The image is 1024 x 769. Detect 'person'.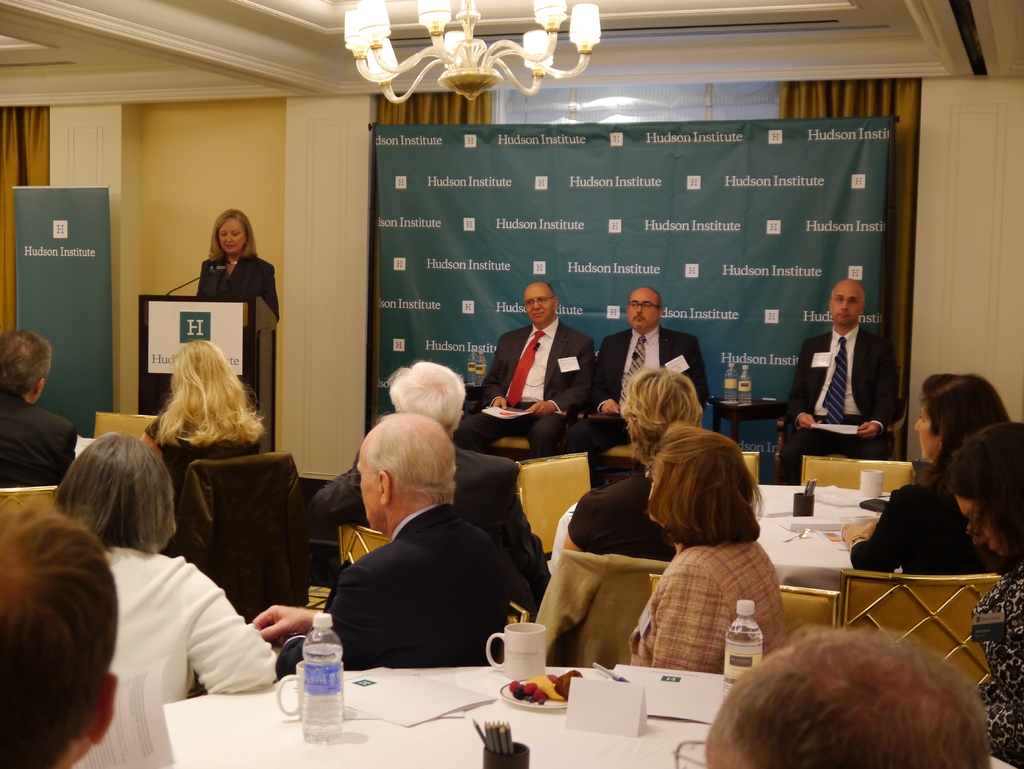
Detection: bbox(140, 337, 271, 541).
